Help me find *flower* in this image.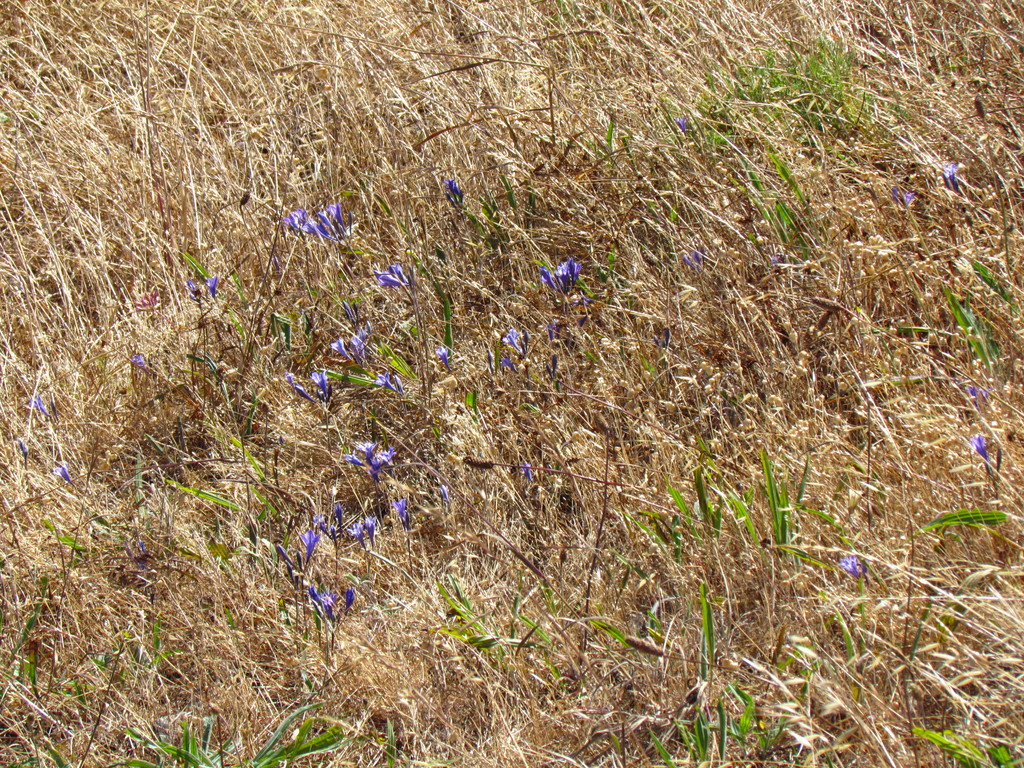
Found it: 766, 253, 787, 268.
